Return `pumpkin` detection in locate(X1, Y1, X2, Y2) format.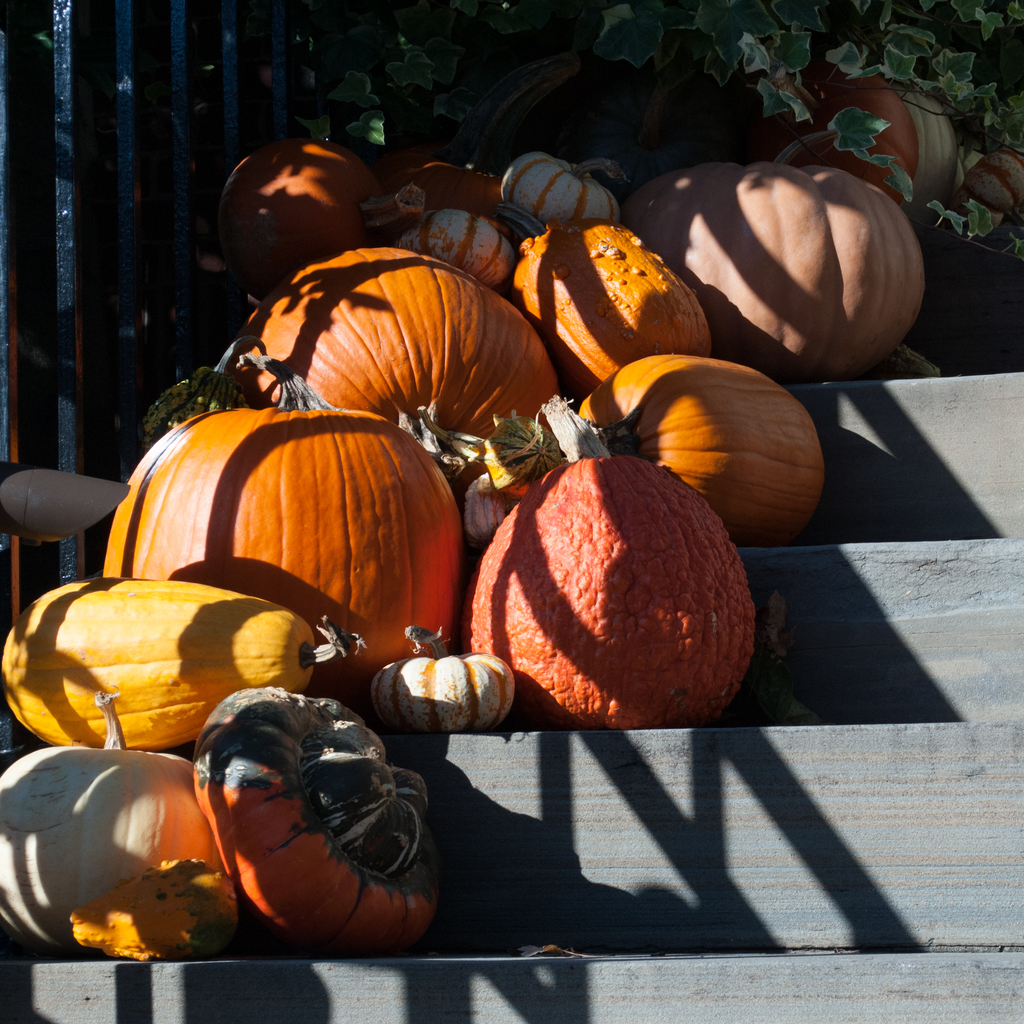
locate(415, 198, 522, 294).
